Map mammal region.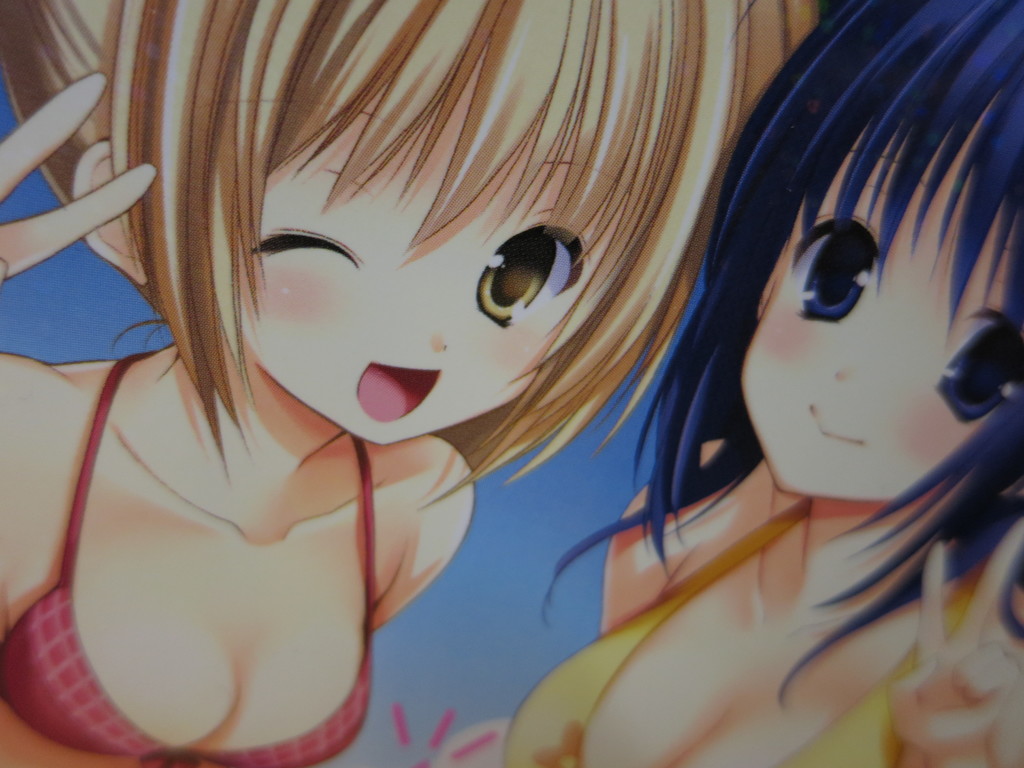
Mapped to x1=502 y1=0 x2=1023 y2=767.
